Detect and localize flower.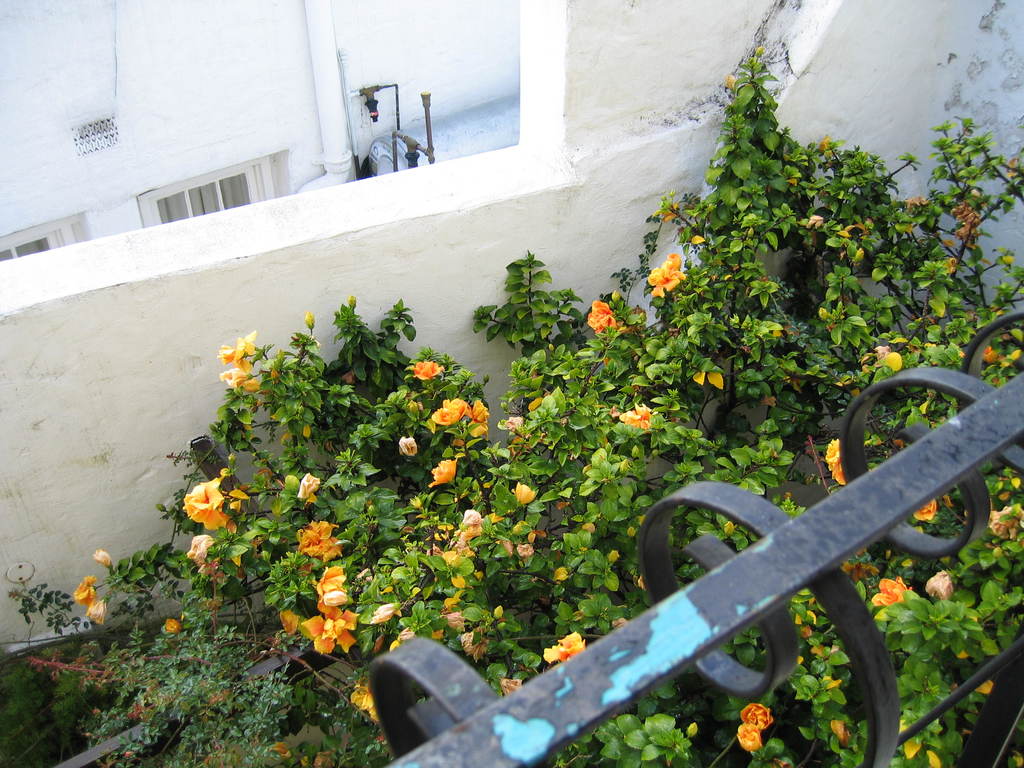
Localized at detection(823, 438, 848, 488).
